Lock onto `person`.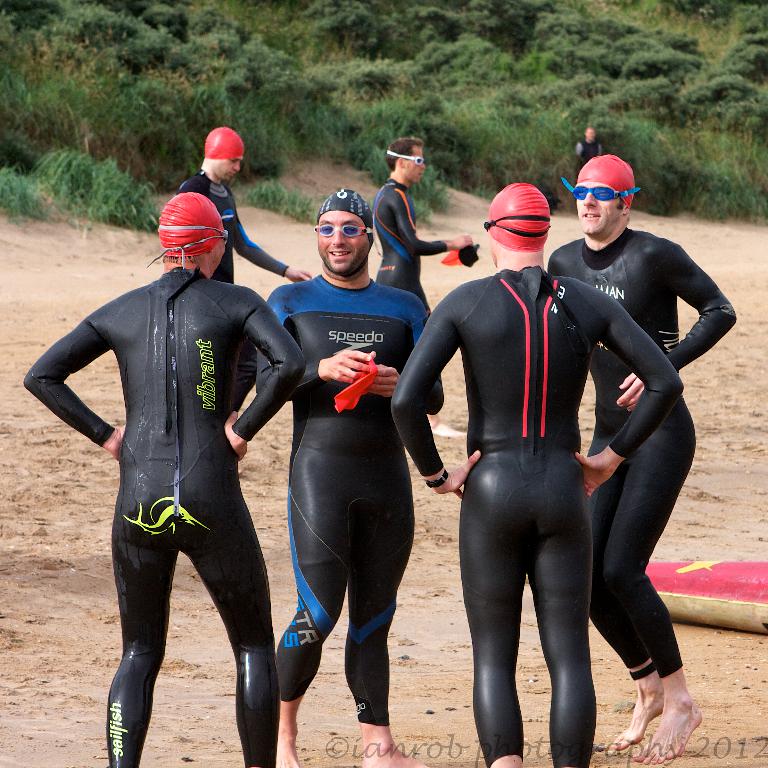
Locked: (370,132,473,301).
